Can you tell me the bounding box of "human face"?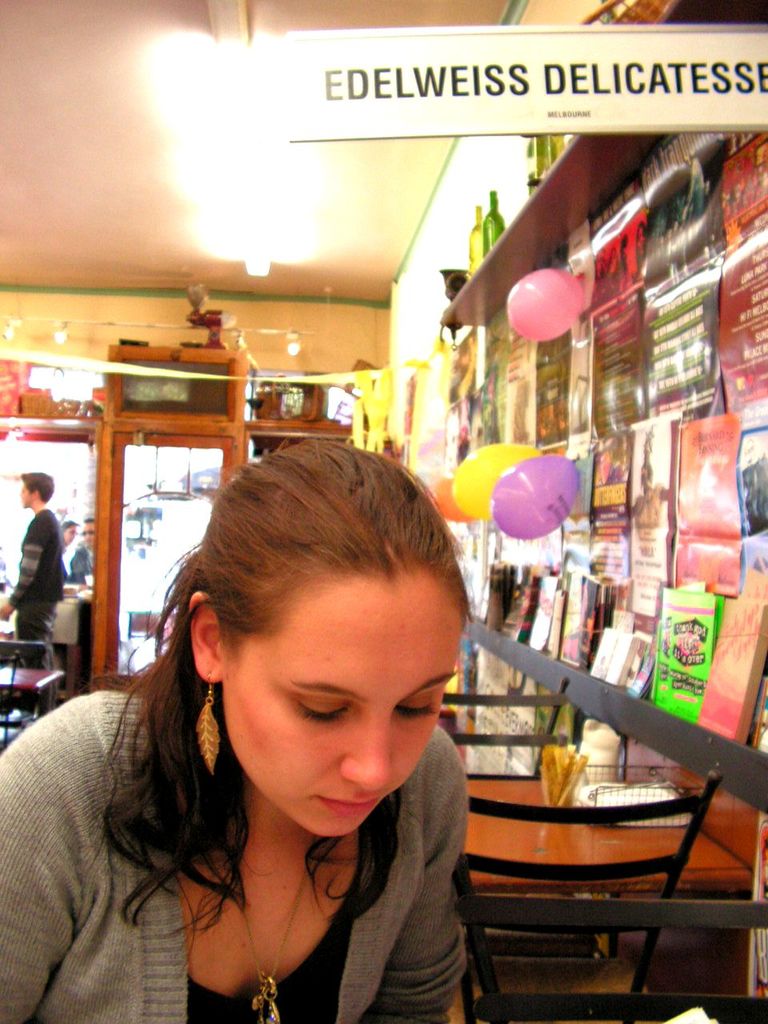
[62, 522, 77, 546].
